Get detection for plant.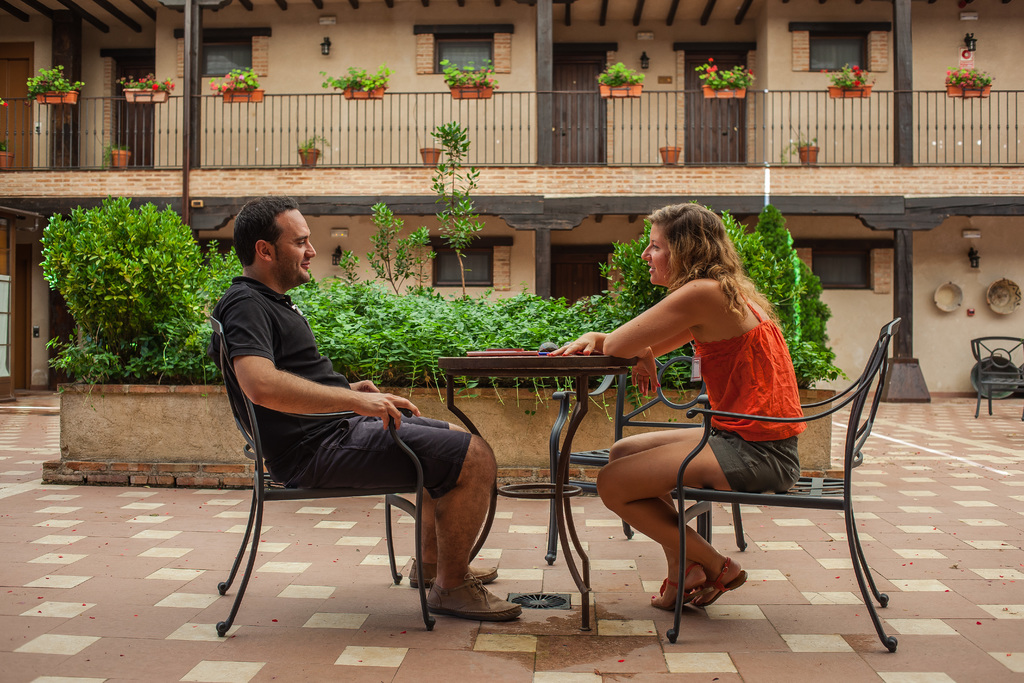
Detection: BBox(0, 92, 6, 108).
